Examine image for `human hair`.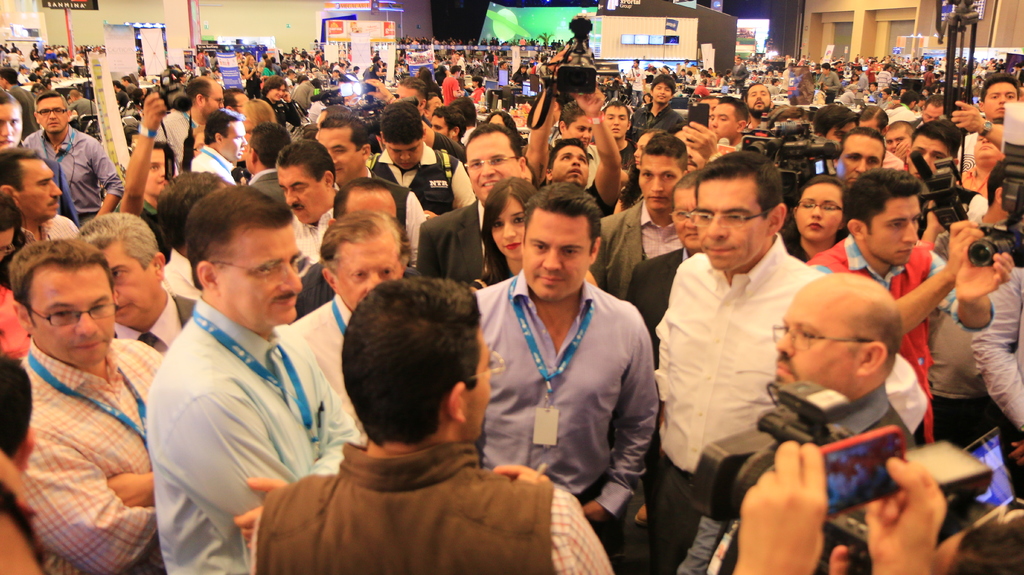
Examination result: pyautogui.locateOnScreen(154, 142, 177, 154).
